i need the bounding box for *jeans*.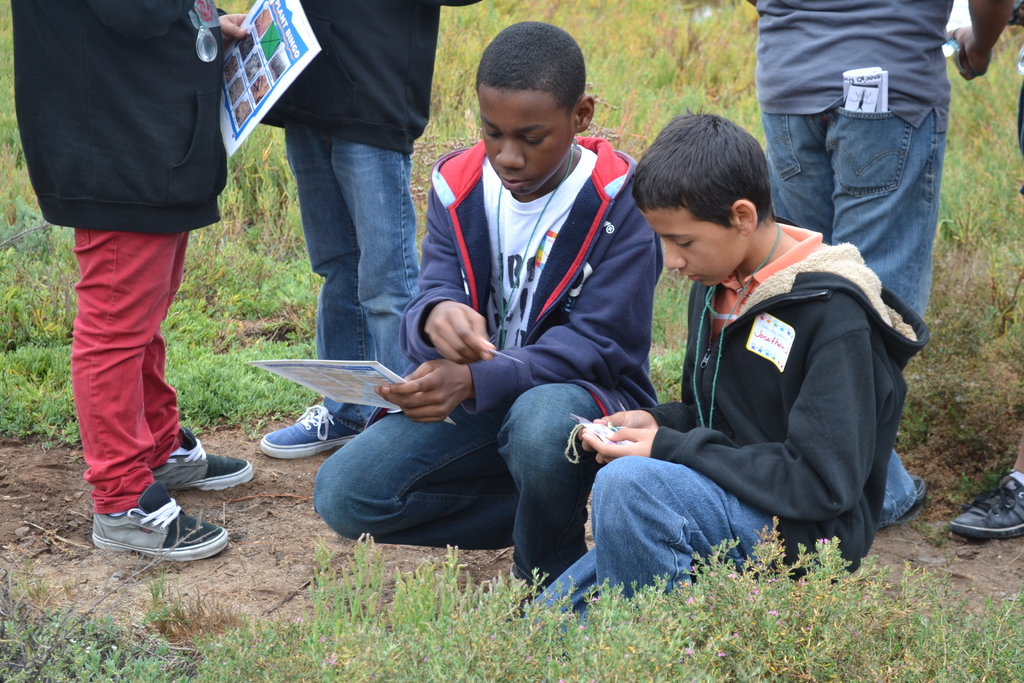
Here it is: region(543, 468, 792, 627).
